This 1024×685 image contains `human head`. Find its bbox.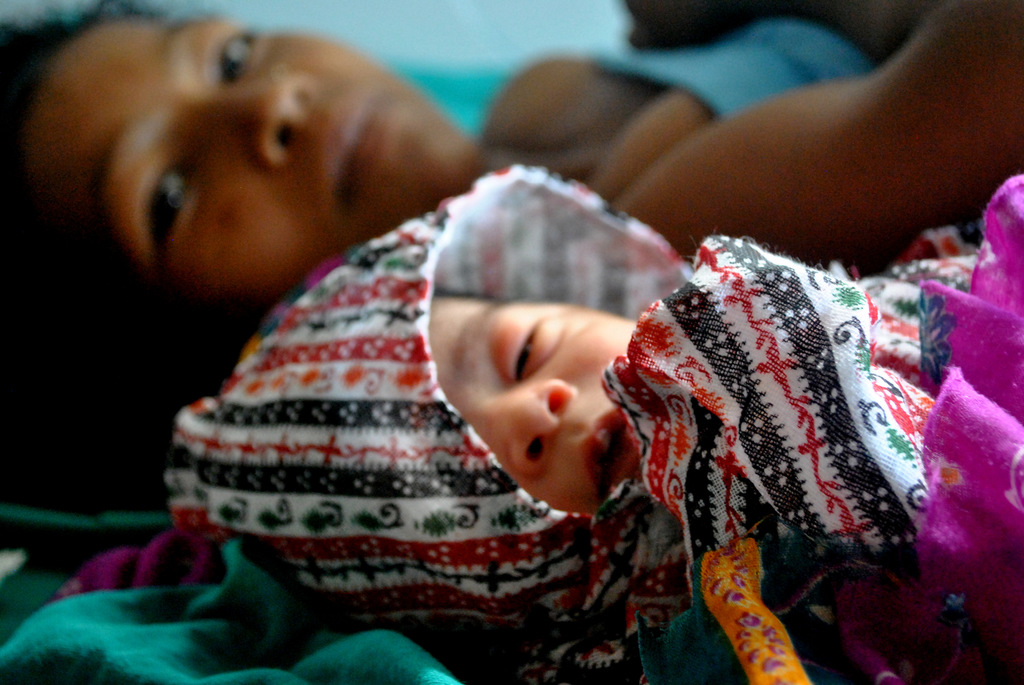
BBox(203, 164, 641, 620).
